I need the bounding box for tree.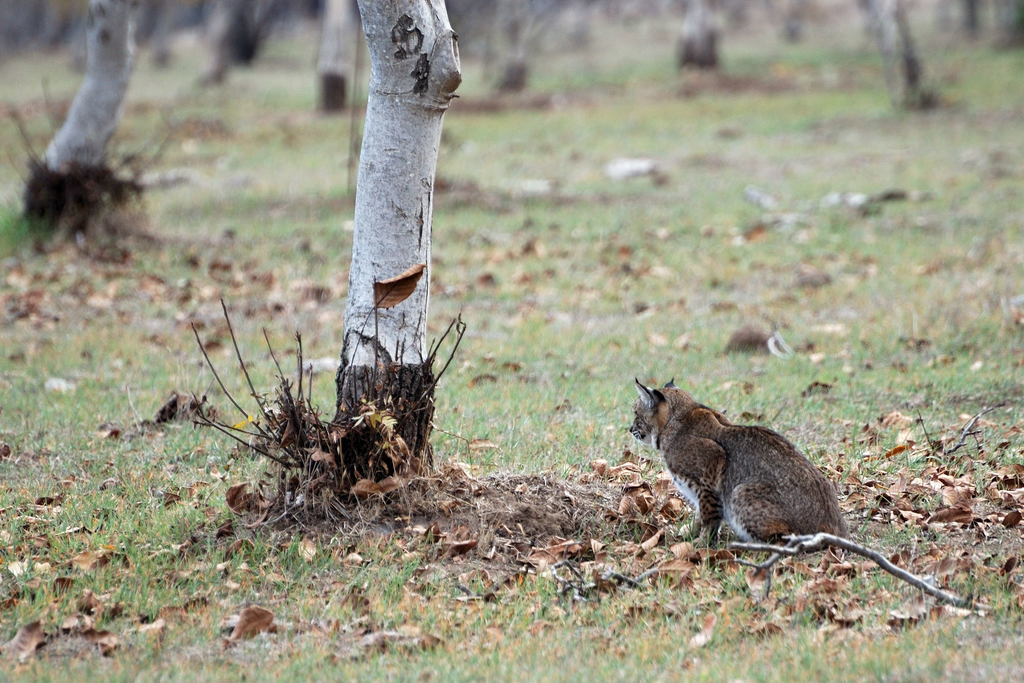
Here it is: bbox=(10, 0, 213, 243).
